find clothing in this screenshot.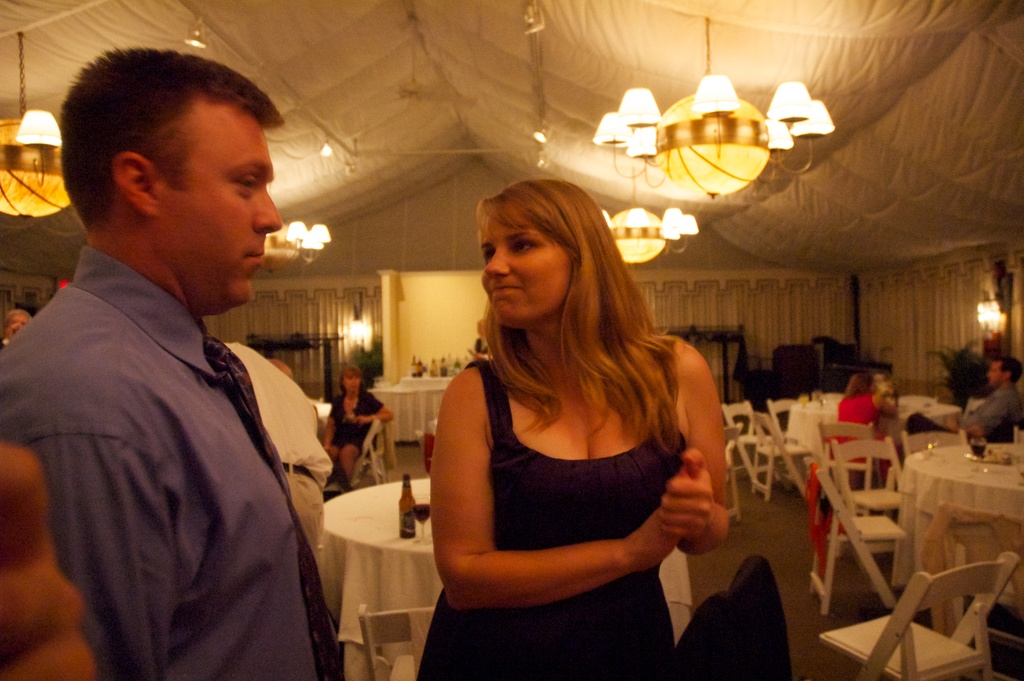
The bounding box for clothing is (416,363,696,680).
